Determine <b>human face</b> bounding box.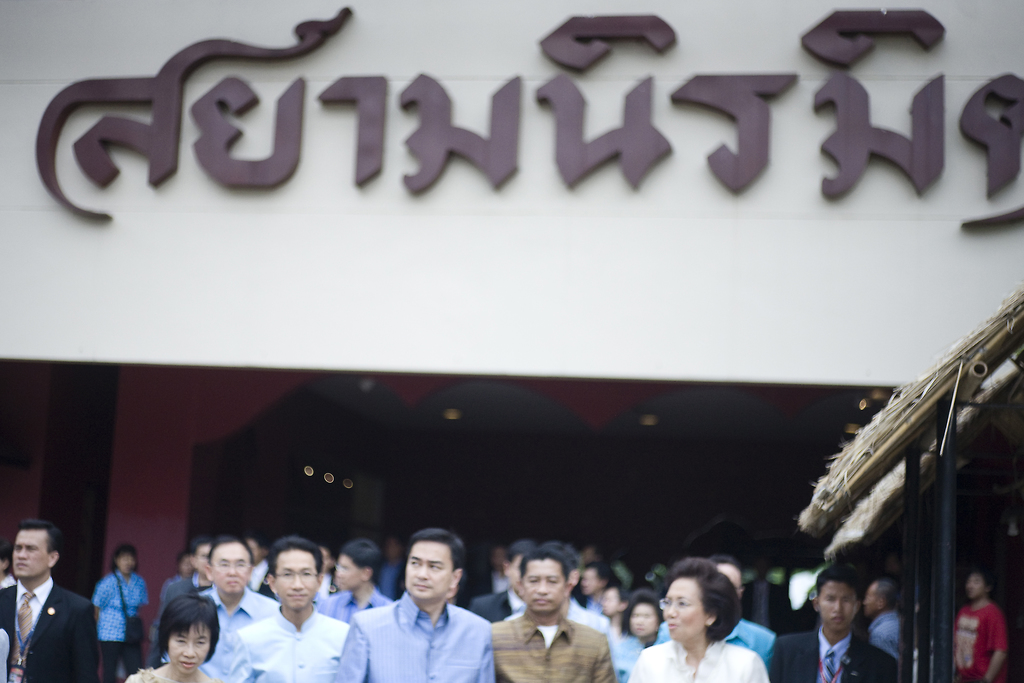
Determined: (x1=11, y1=527, x2=50, y2=576).
